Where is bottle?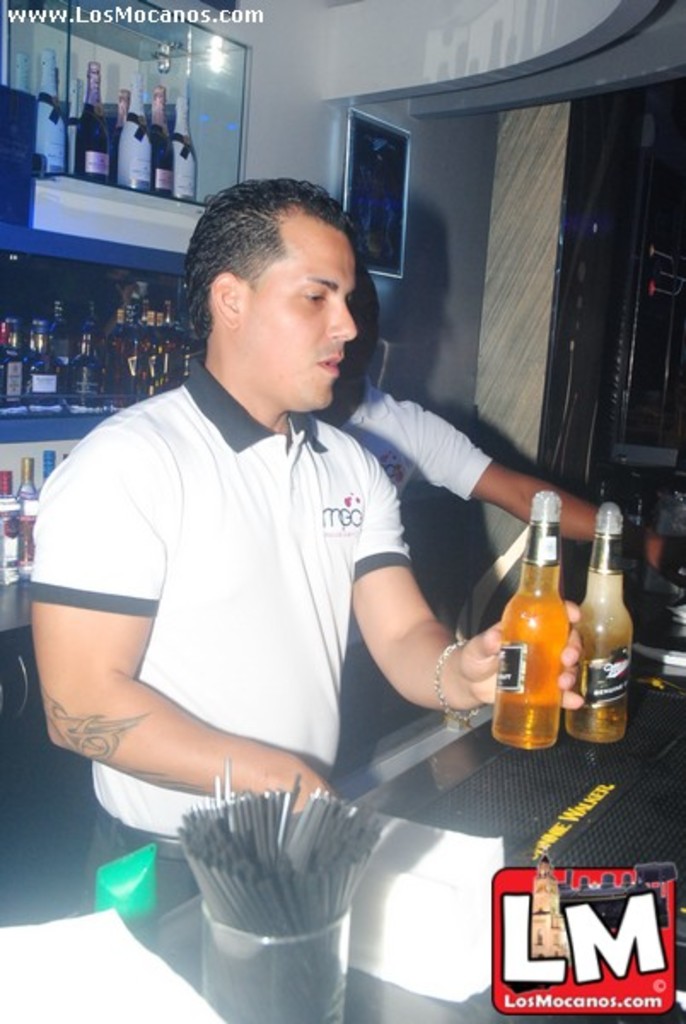
l=22, t=311, r=65, b=403.
